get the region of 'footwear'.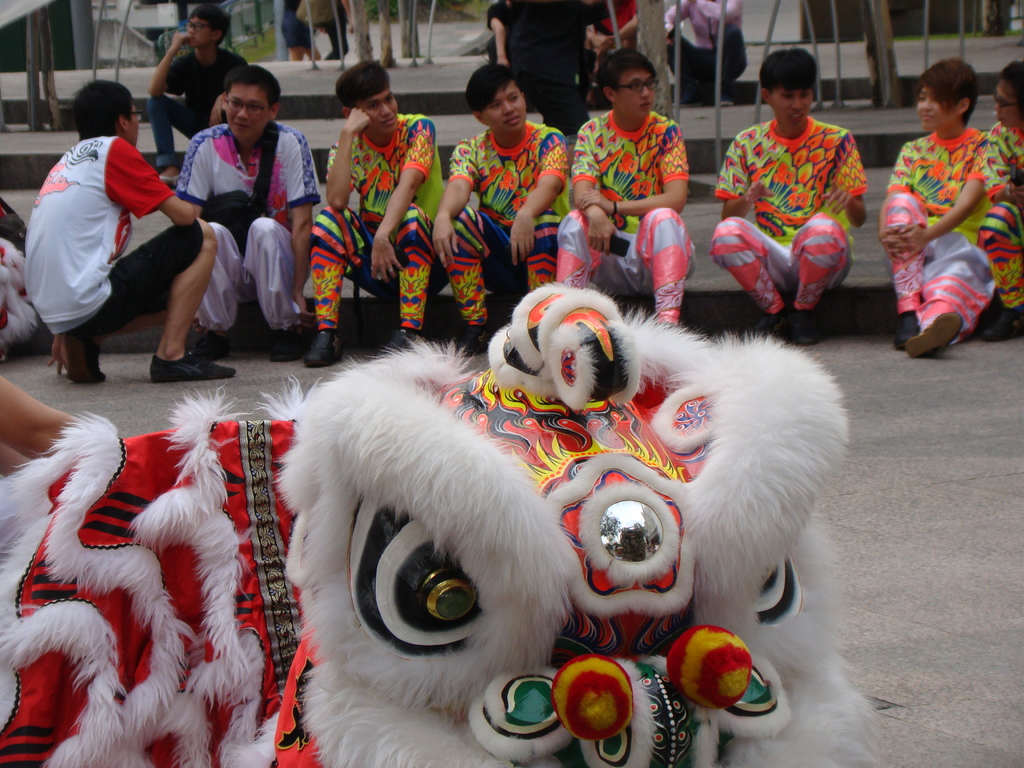
bbox=(787, 305, 824, 344).
